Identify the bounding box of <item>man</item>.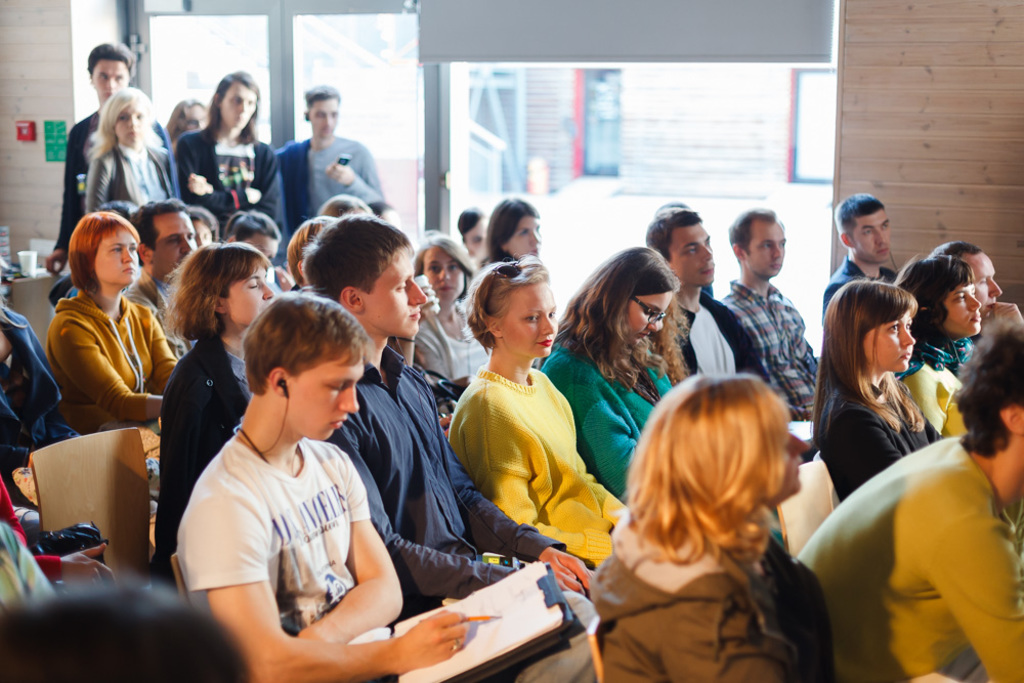
<box>169,291,599,682</box>.
